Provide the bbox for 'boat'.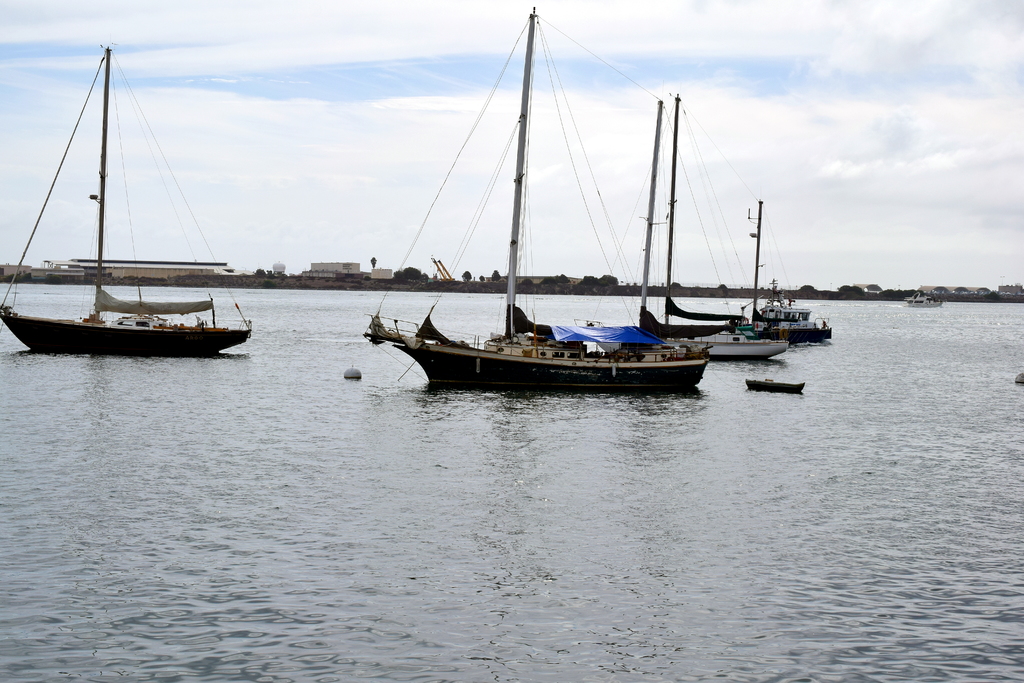
pyautogui.locateOnScreen(363, 10, 711, 391).
